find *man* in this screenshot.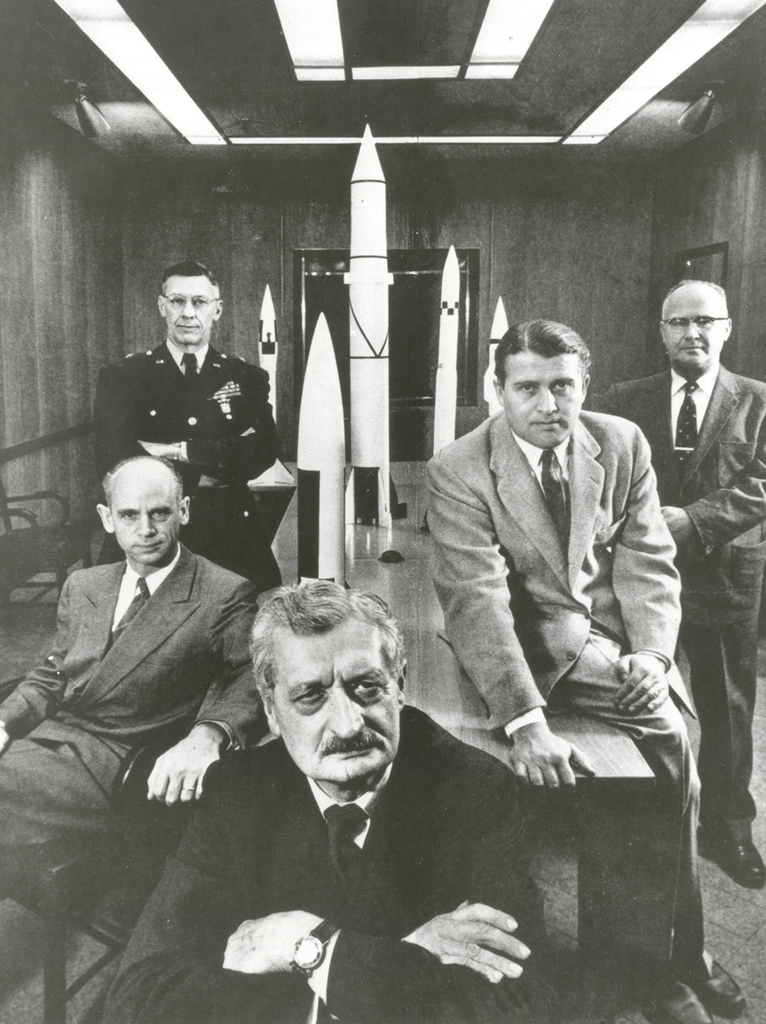
The bounding box for *man* is BBox(421, 310, 753, 1022).
